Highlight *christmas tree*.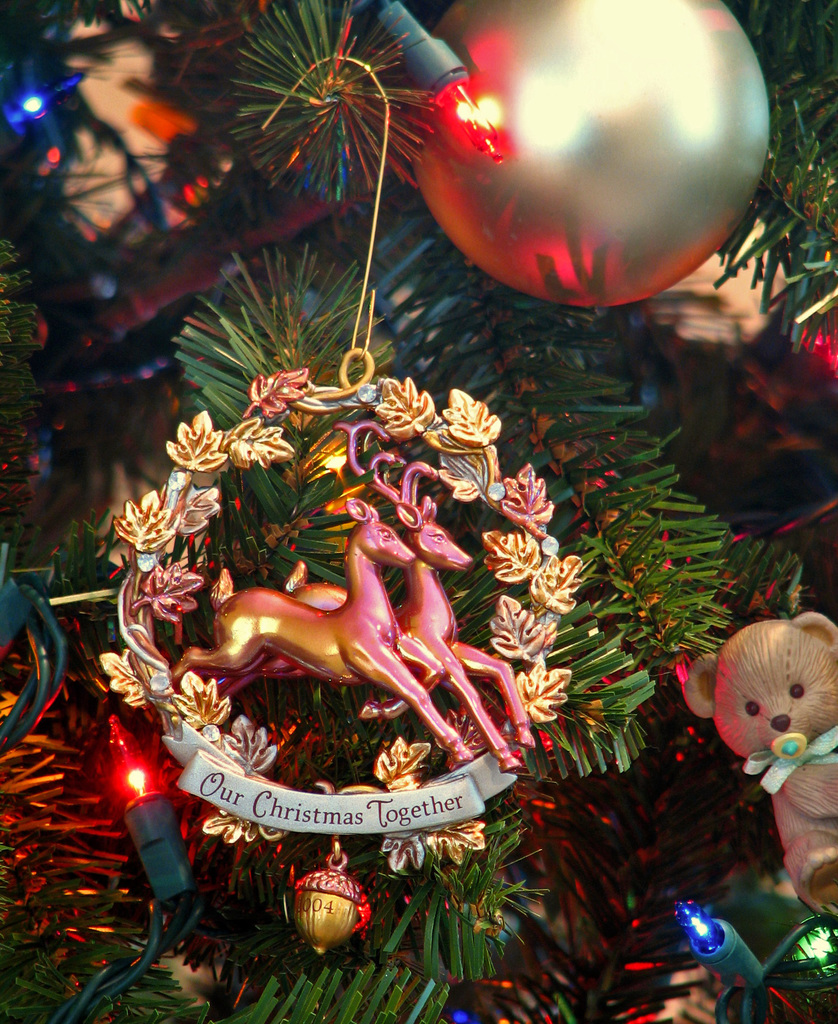
Highlighted region: locate(0, 0, 837, 1023).
